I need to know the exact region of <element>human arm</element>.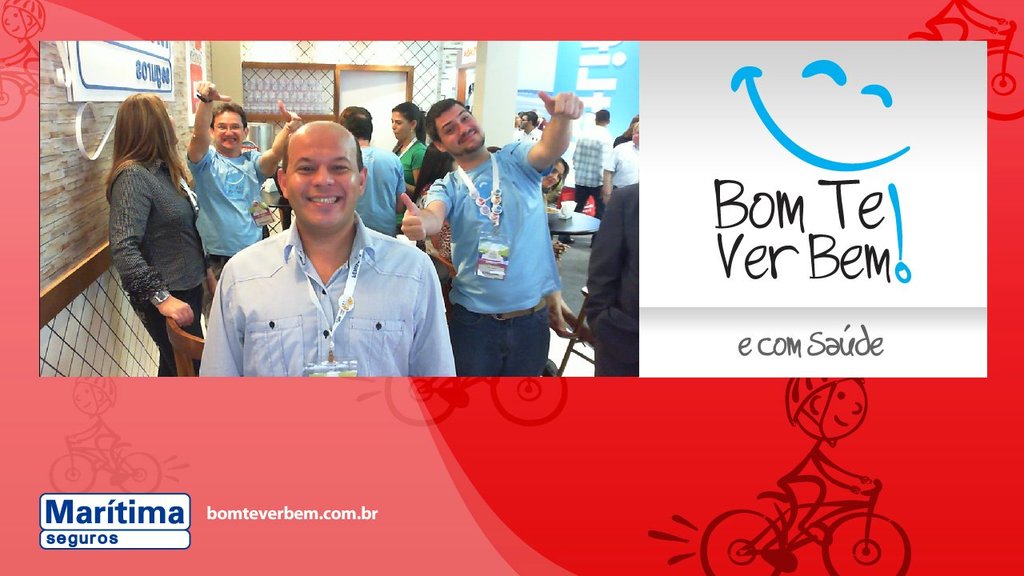
Region: crop(526, 90, 584, 175).
